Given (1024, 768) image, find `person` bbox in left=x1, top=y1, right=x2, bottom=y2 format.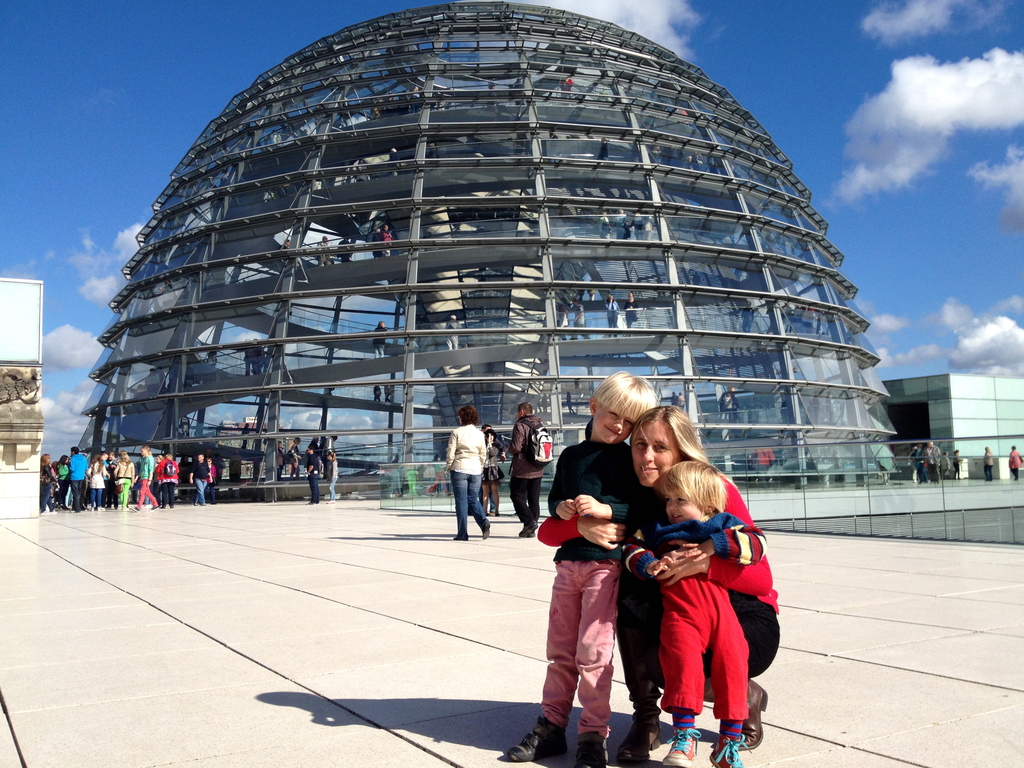
left=494, top=404, right=543, bottom=531.
